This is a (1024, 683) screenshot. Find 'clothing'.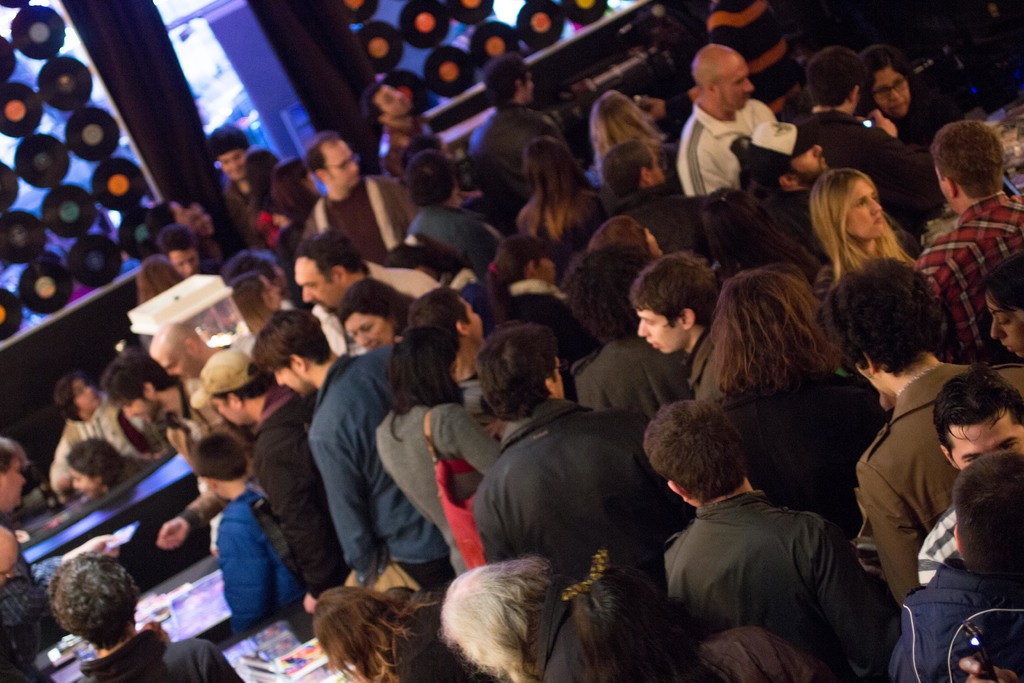
Bounding box: Rect(666, 111, 824, 203).
